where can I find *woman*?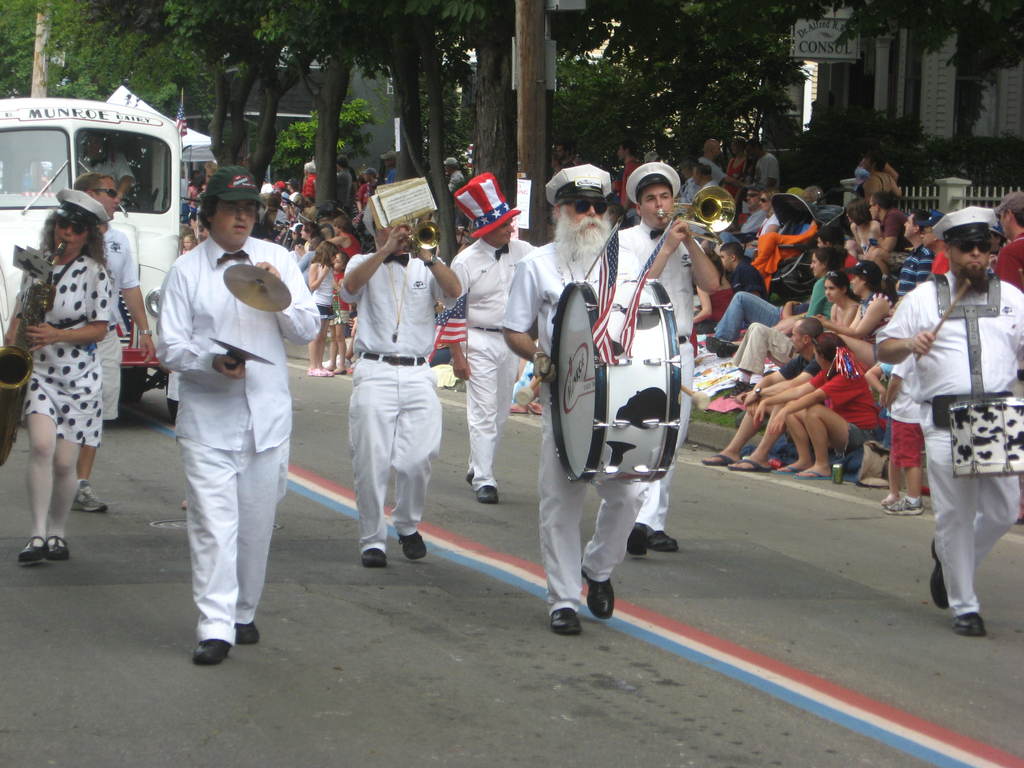
You can find it at (left=288, top=218, right=316, bottom=260).
